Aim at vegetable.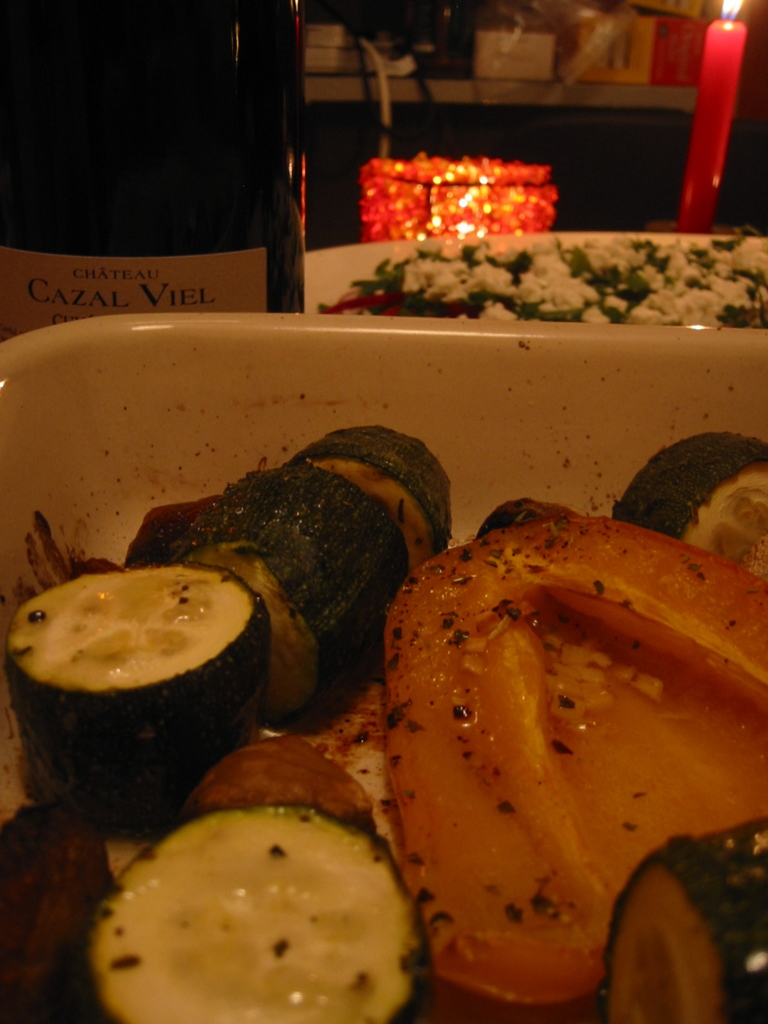
Aimed at <bbox>296, 424, 454, 569</bbox>.
